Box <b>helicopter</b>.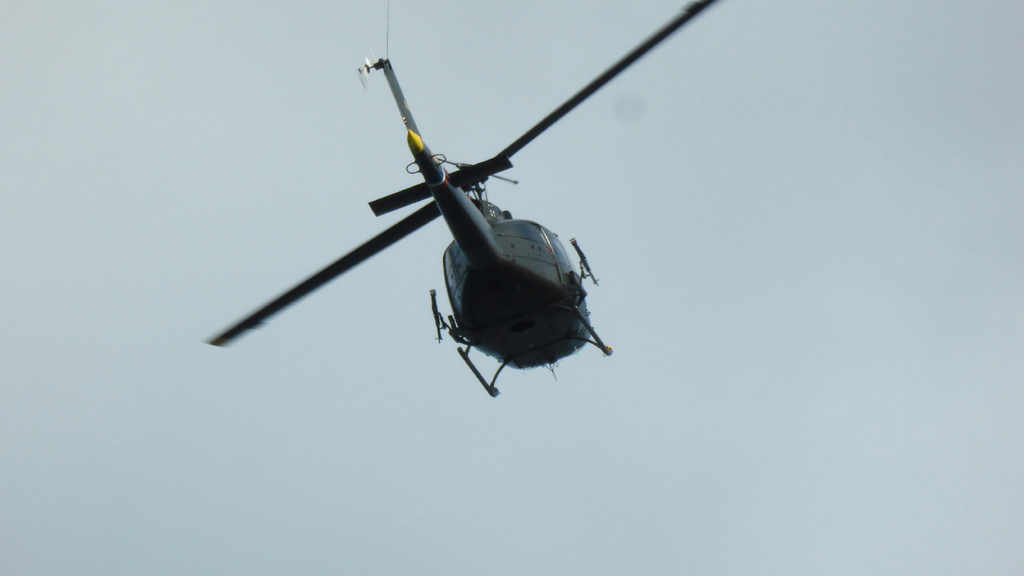
207 33 737 413.
